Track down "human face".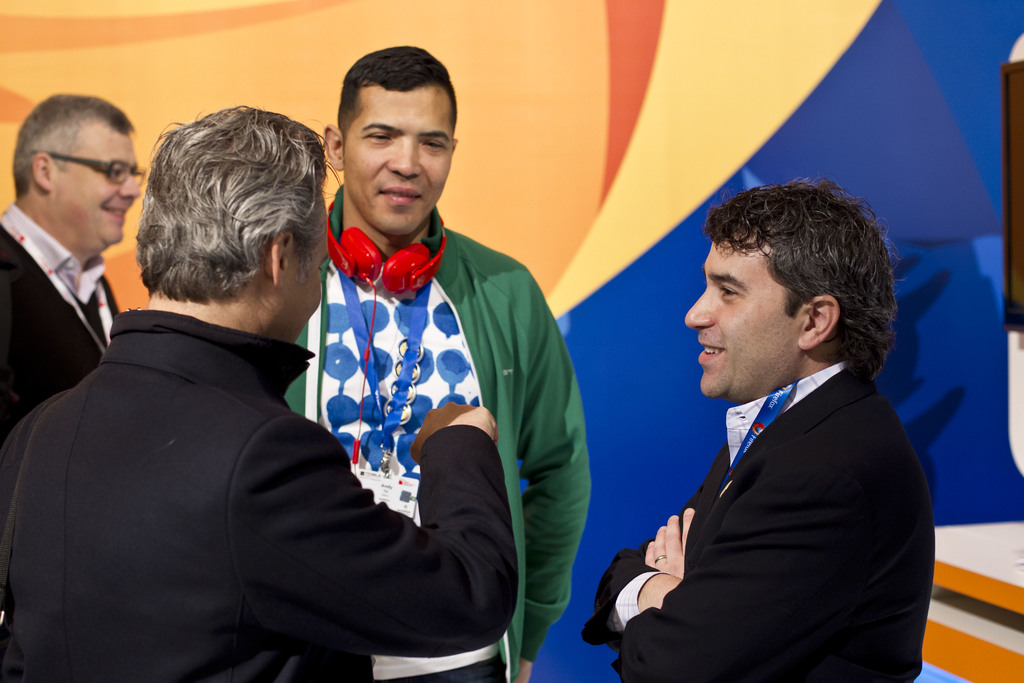
Tracked to crop(348, 86, 448, 235).
